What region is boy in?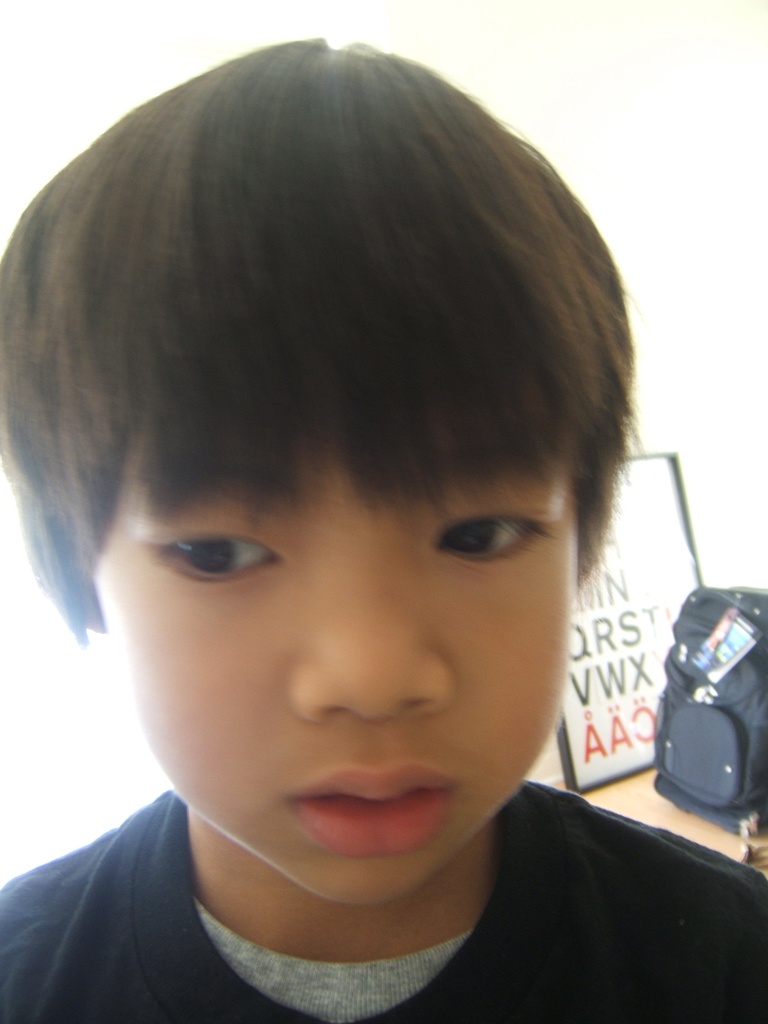
[left=1, top=30, right=767, bottom=1022].
